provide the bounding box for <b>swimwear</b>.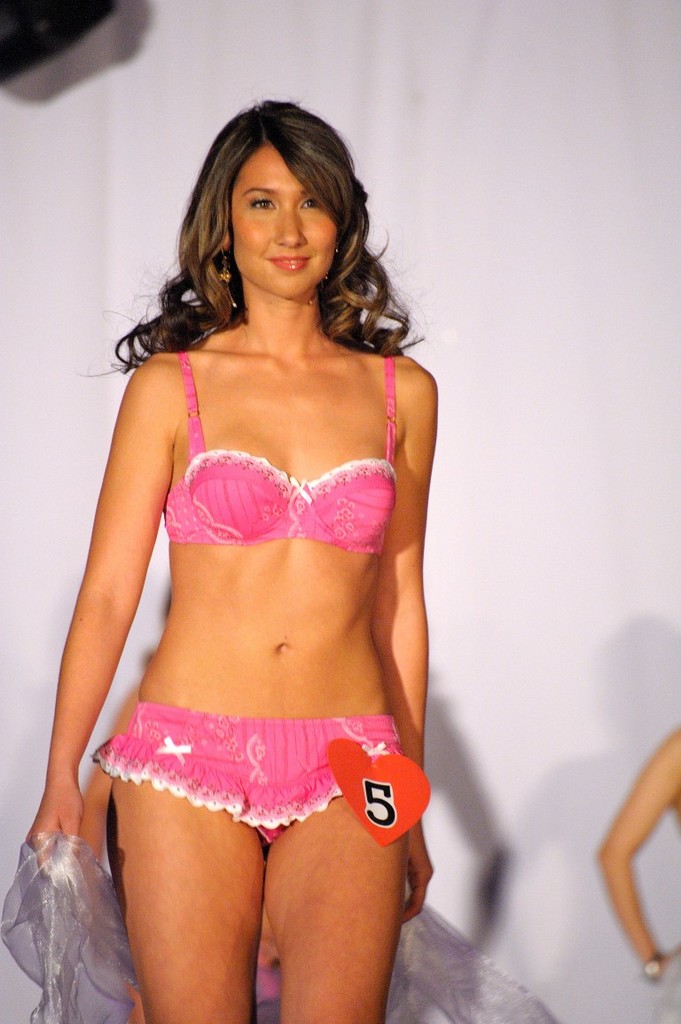
(left=151, top=351, right=403, bottom=563).
